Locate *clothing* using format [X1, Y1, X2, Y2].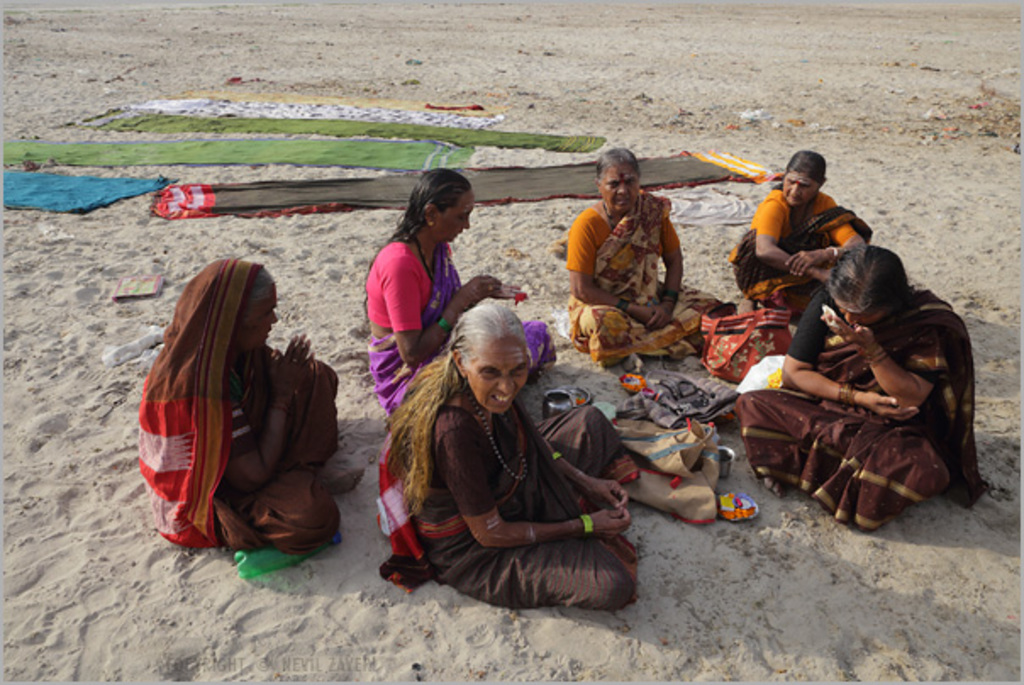
[741, 268, 953, 529].
